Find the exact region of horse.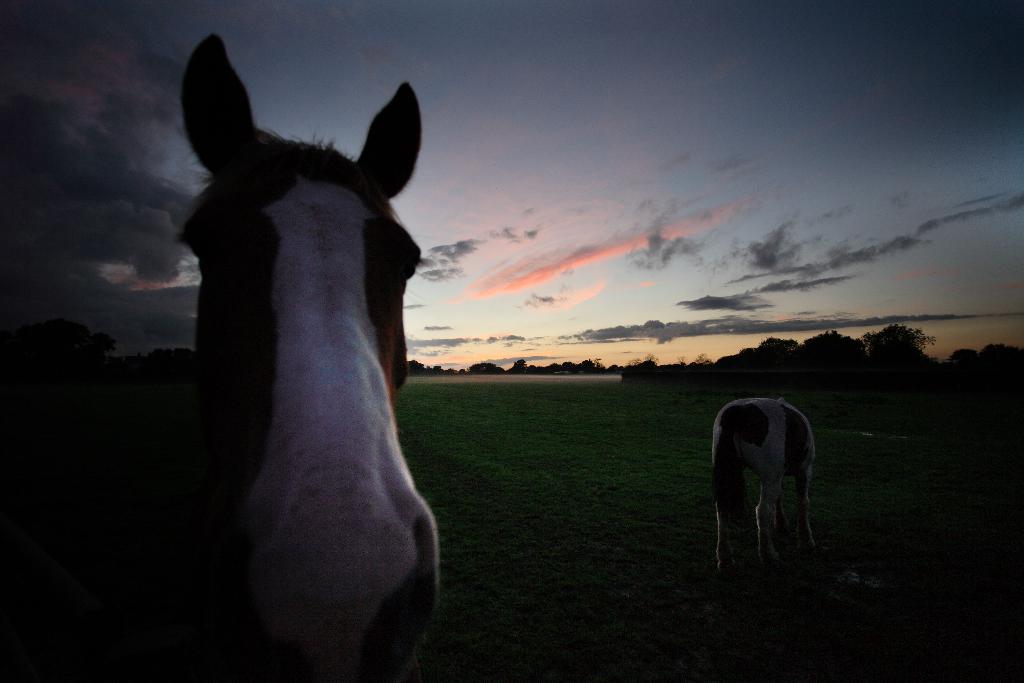
Exact region: box(707, 392, 820, 577).
